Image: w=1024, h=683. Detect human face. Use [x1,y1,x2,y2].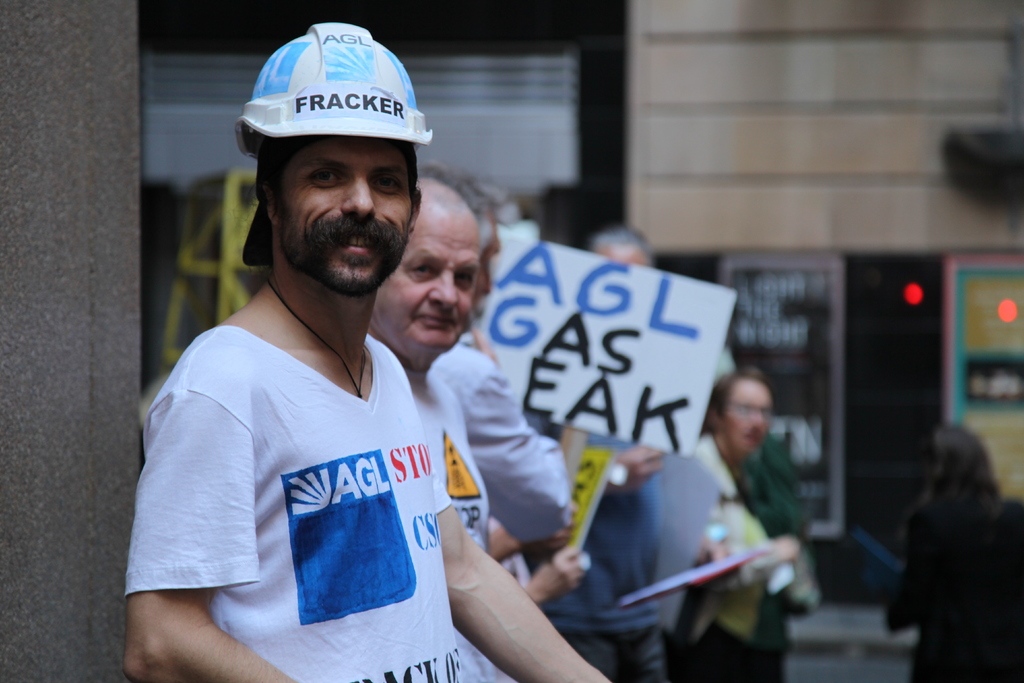
[719,388,777,453].
